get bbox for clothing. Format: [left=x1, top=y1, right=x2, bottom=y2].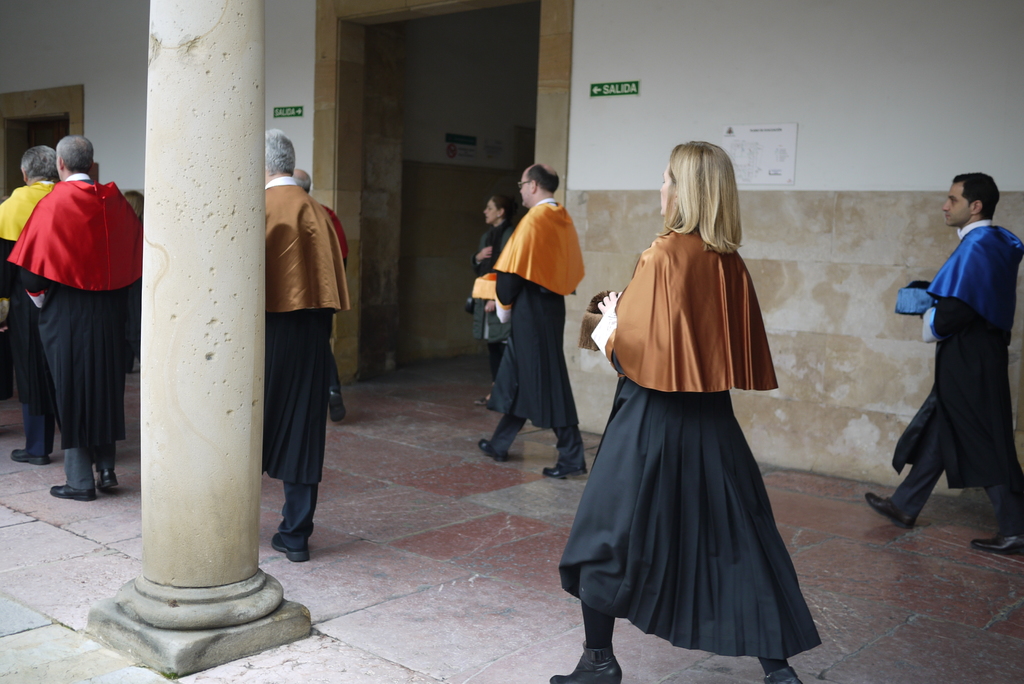
[left=0, top=181, right=56, bottom=456].
